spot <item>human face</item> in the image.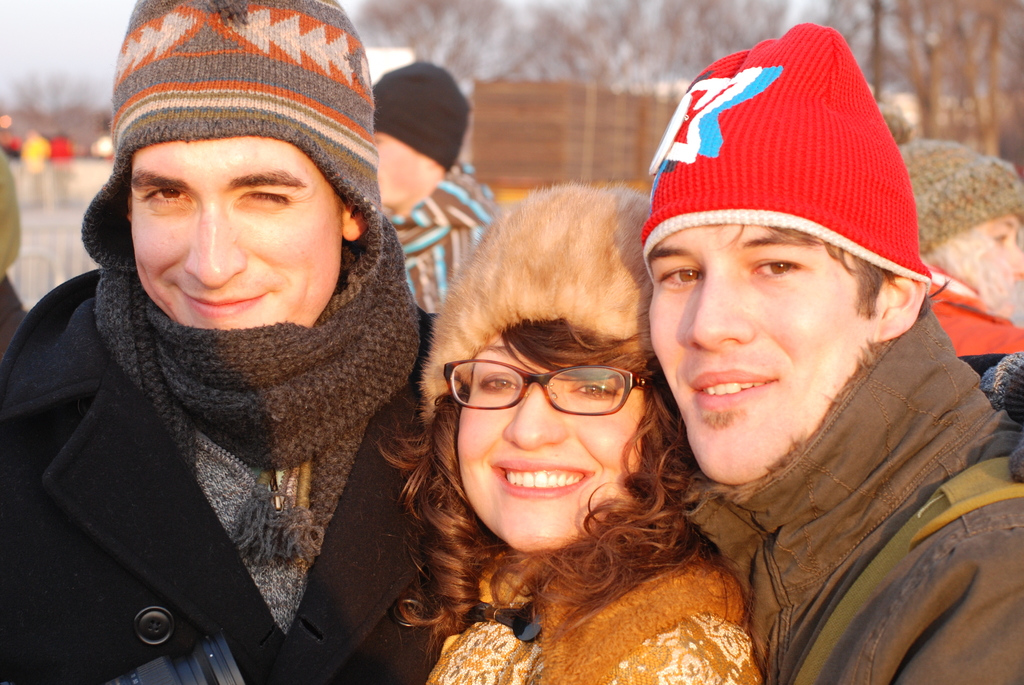
<item>human face</item> found at {"left": 129, "top": 131, "right": 342, "bottom": 329}.
